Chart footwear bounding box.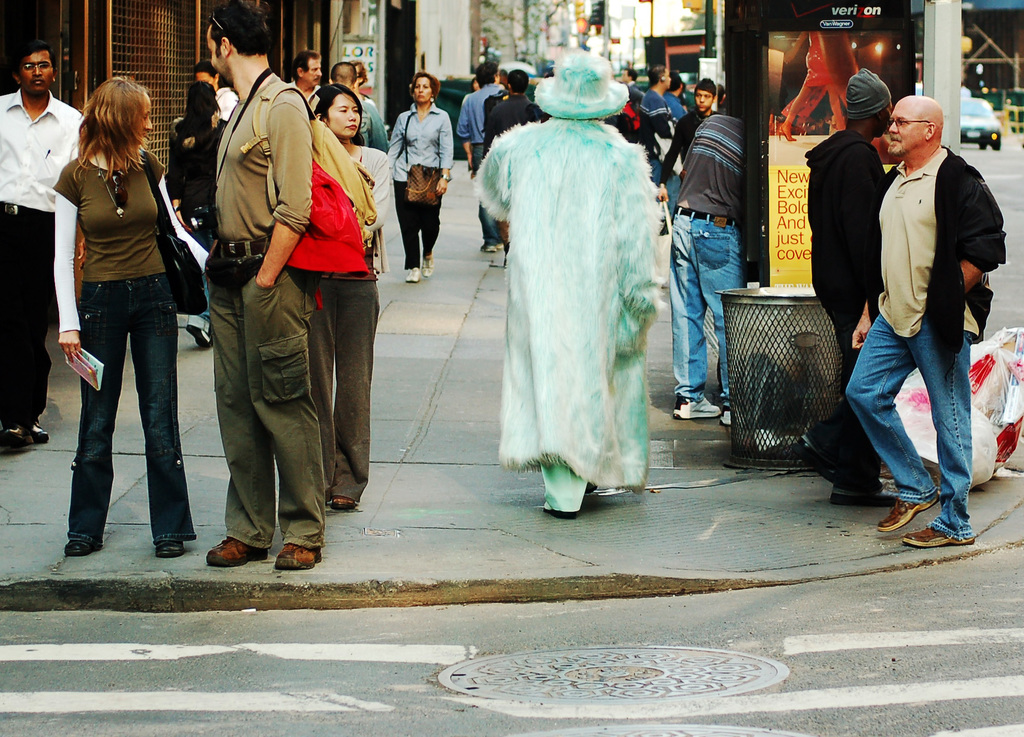
Charted: 274, 547, 323, 568.
